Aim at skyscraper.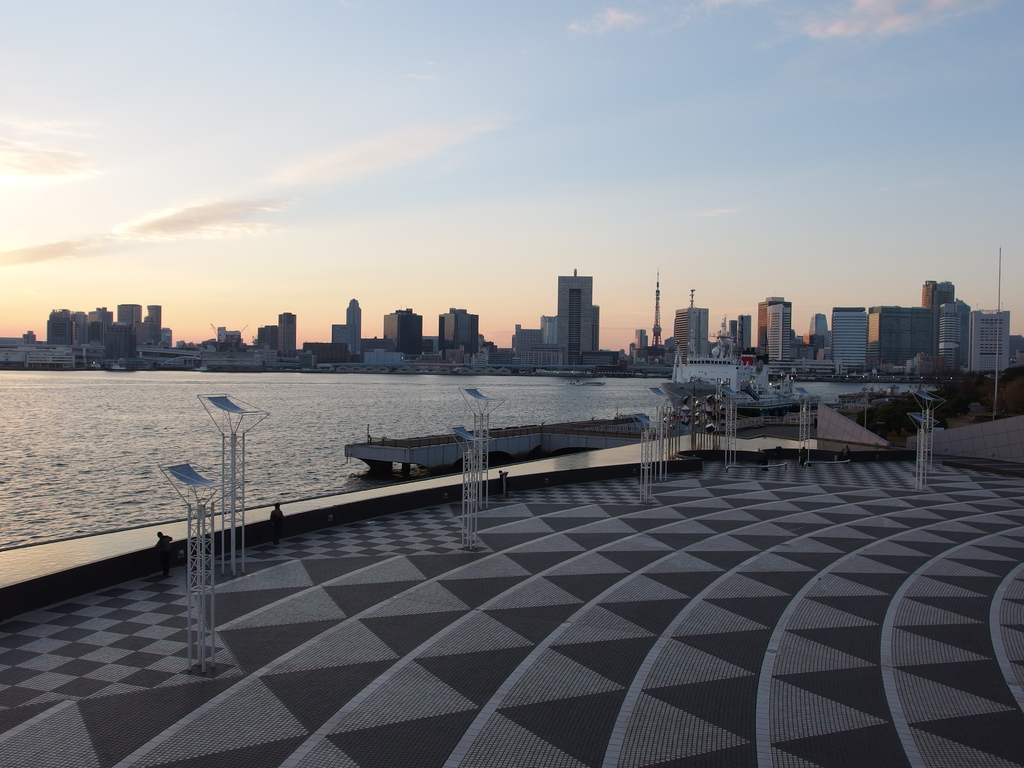
Aimed at detection(435, 304, 478, 353).
